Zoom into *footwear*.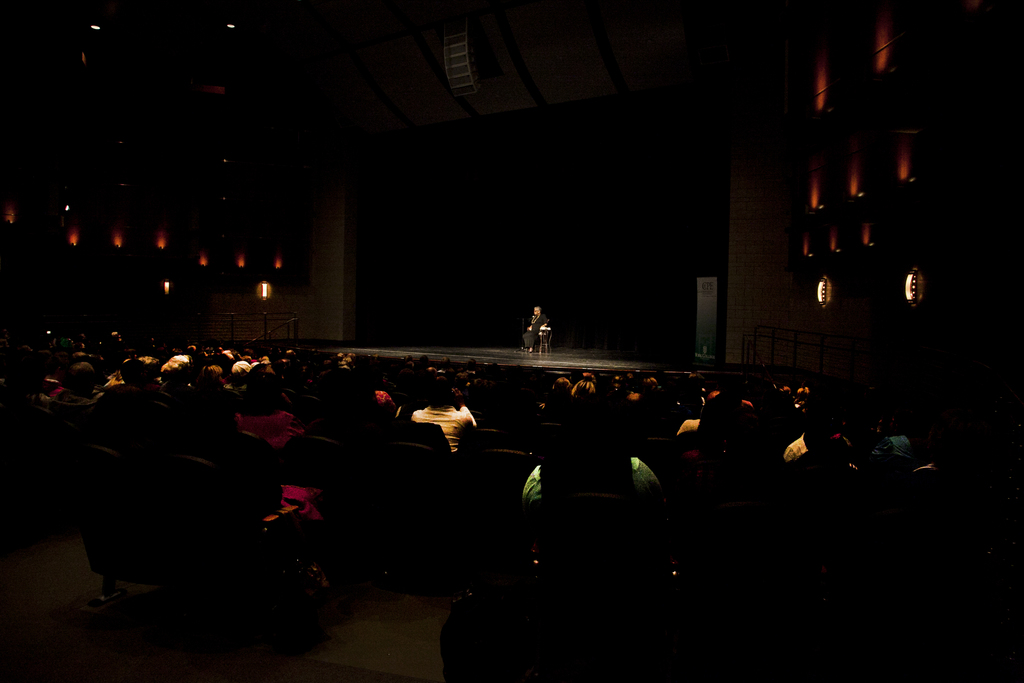
Zoom target: box=[524, 336, 536, 355].
